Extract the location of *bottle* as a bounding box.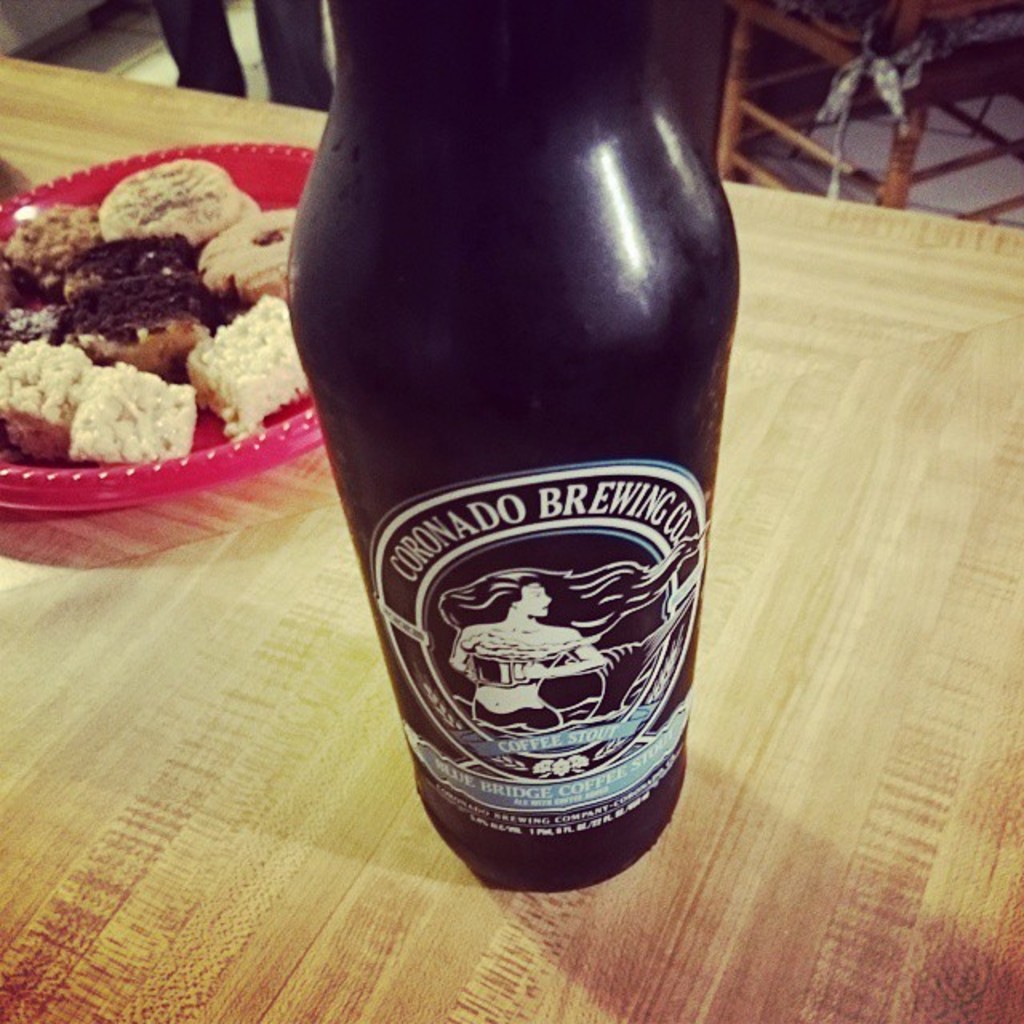
[286,0,741,893].
